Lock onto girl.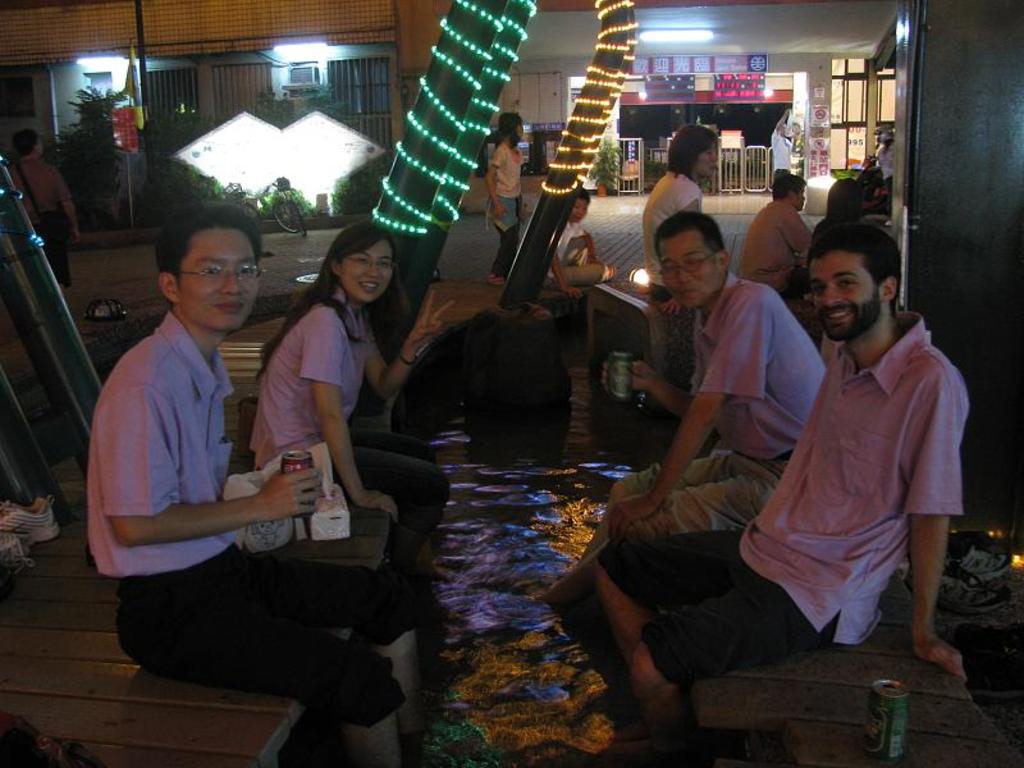
Locked: bbox(641, 125, 739, 301).
